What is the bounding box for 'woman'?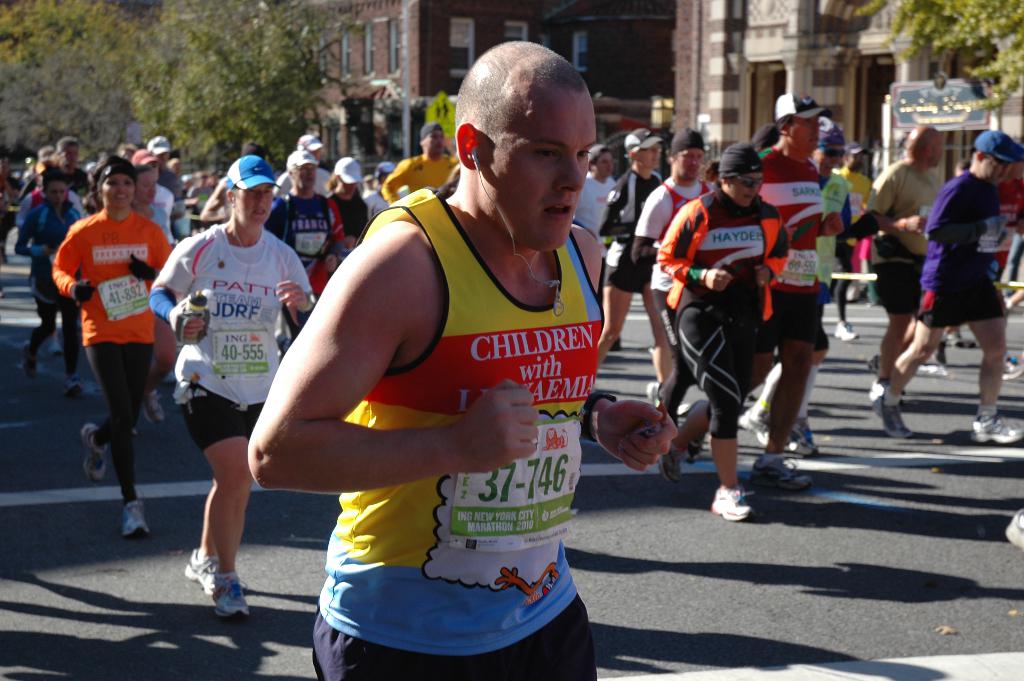
(51,154,158,533).
